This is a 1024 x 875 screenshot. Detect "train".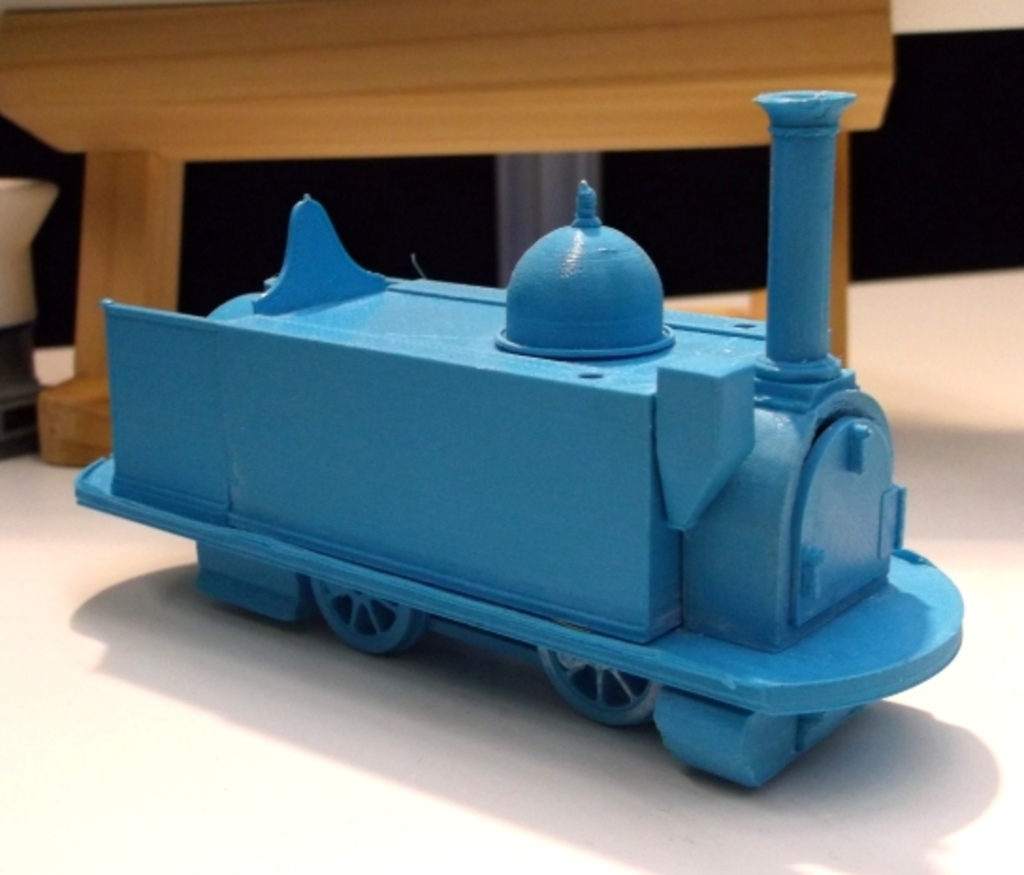
bbox=(75, 88, 964, 796).
